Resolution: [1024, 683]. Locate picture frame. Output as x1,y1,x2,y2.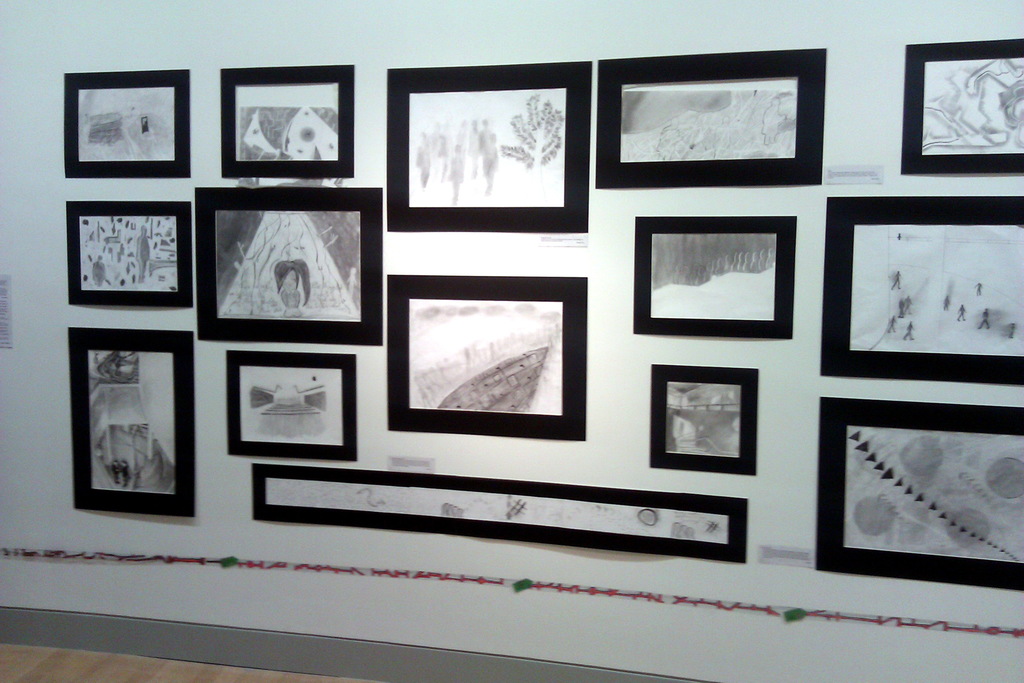
198,188,387,350.
